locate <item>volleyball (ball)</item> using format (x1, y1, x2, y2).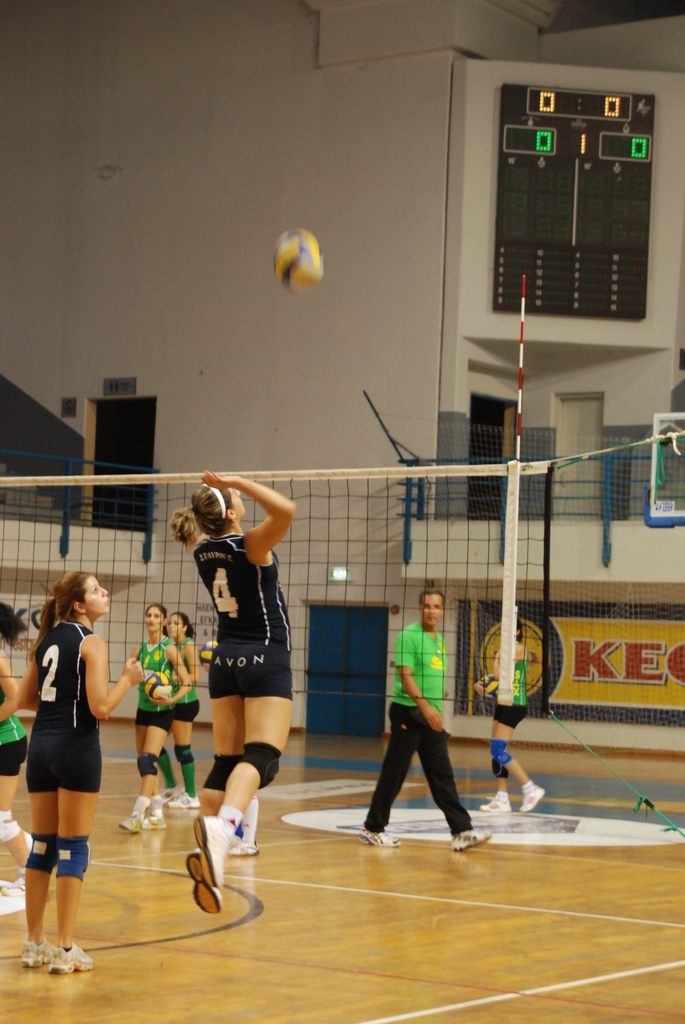
(141, 667, 172, 700).
